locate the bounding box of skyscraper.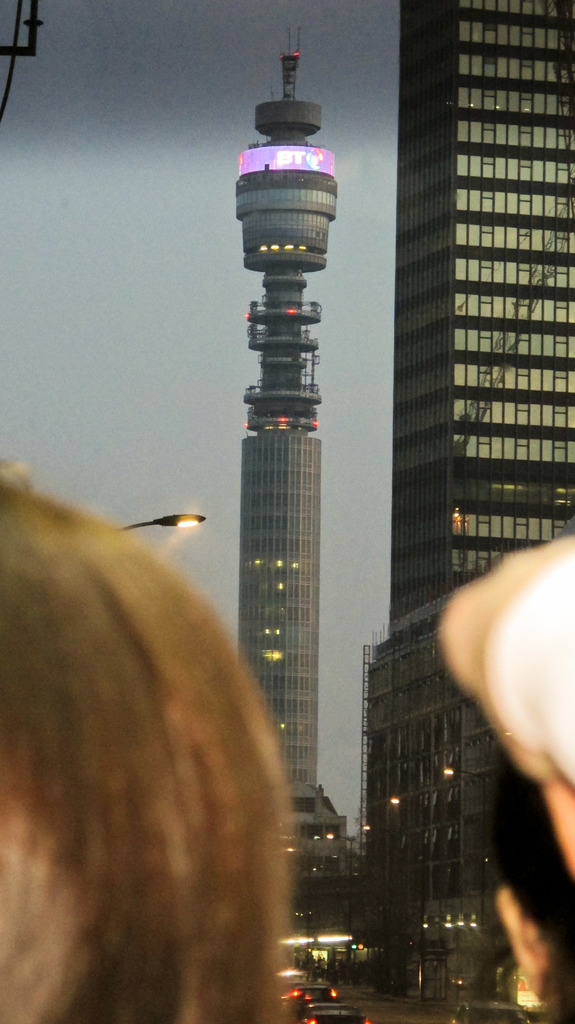
Bounding box: (left=225, top=42, right=356, bottom=929).
